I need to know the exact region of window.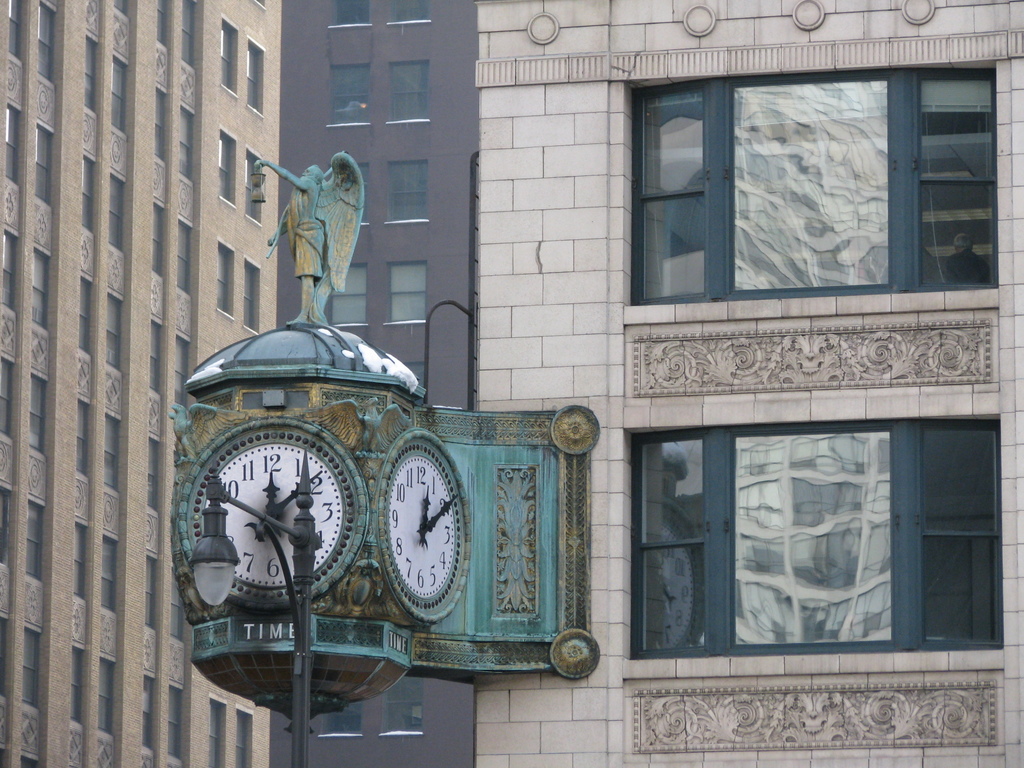
Region: left=35, top=115, right=54, bottom=210.
